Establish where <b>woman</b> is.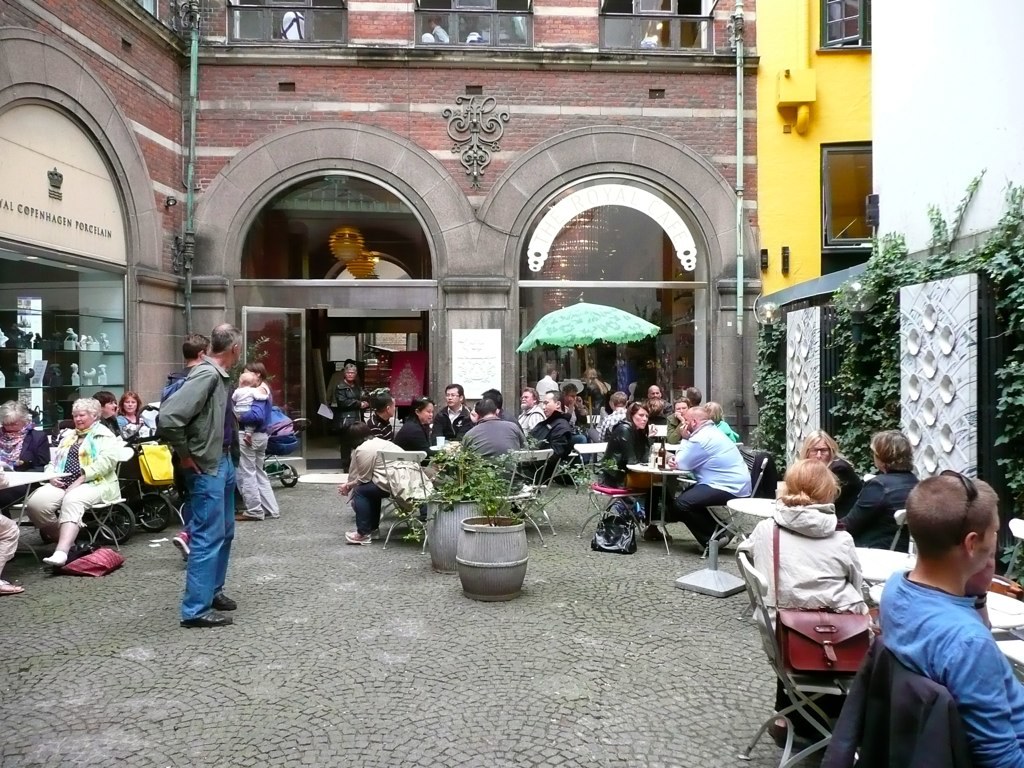
Established at region(697, 404, 741, 455).
